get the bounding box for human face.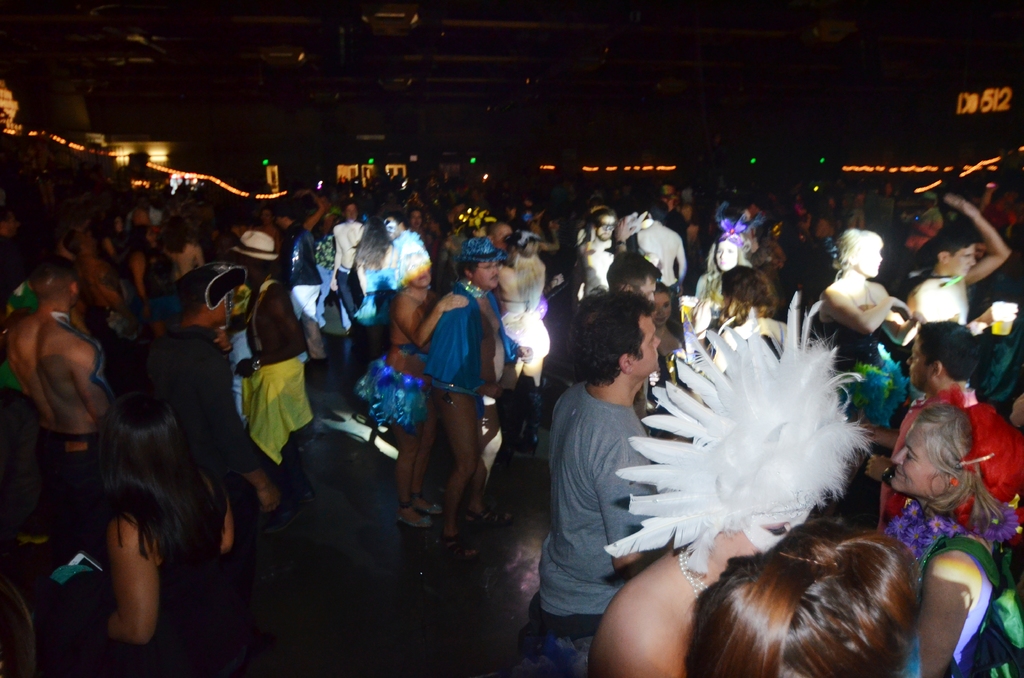
locate(476, 261, 500, 294).
